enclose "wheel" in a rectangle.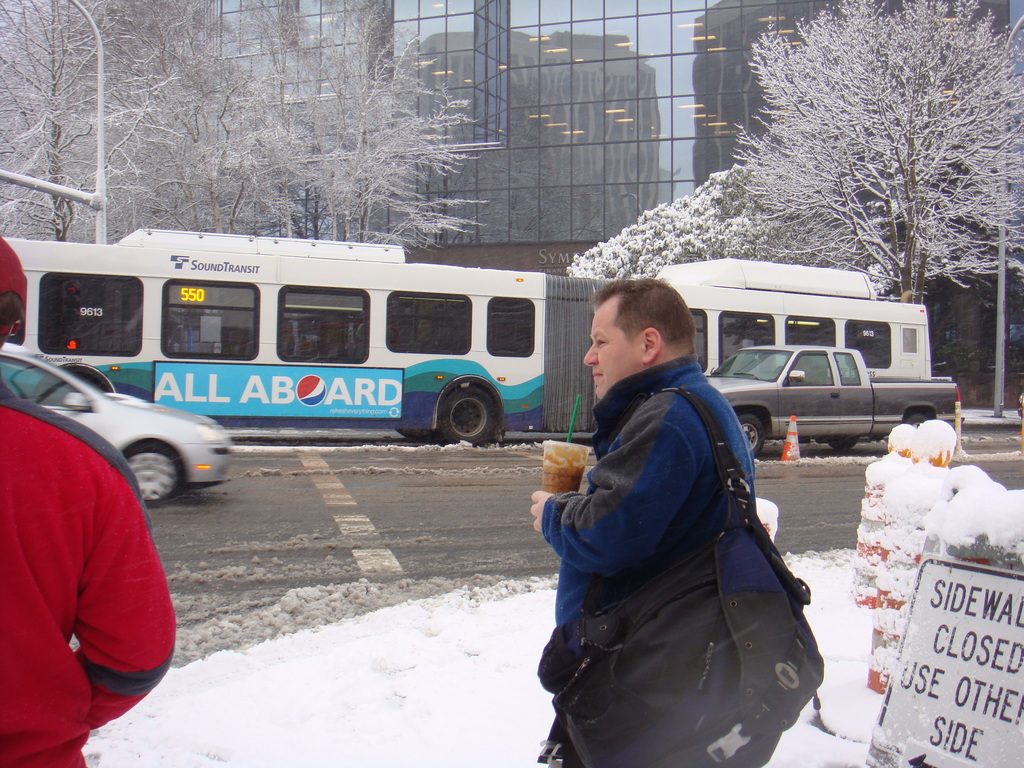
locate(127, 440, 180, 506).
